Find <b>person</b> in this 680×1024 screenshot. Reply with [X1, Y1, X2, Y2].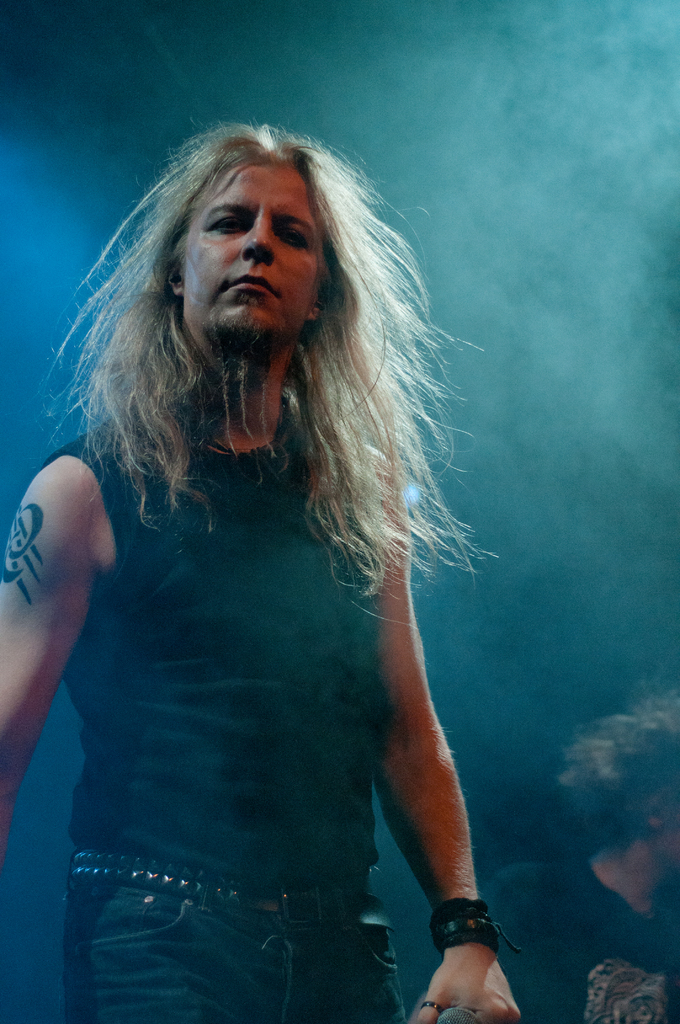
[492, 692, 679, 1023].
